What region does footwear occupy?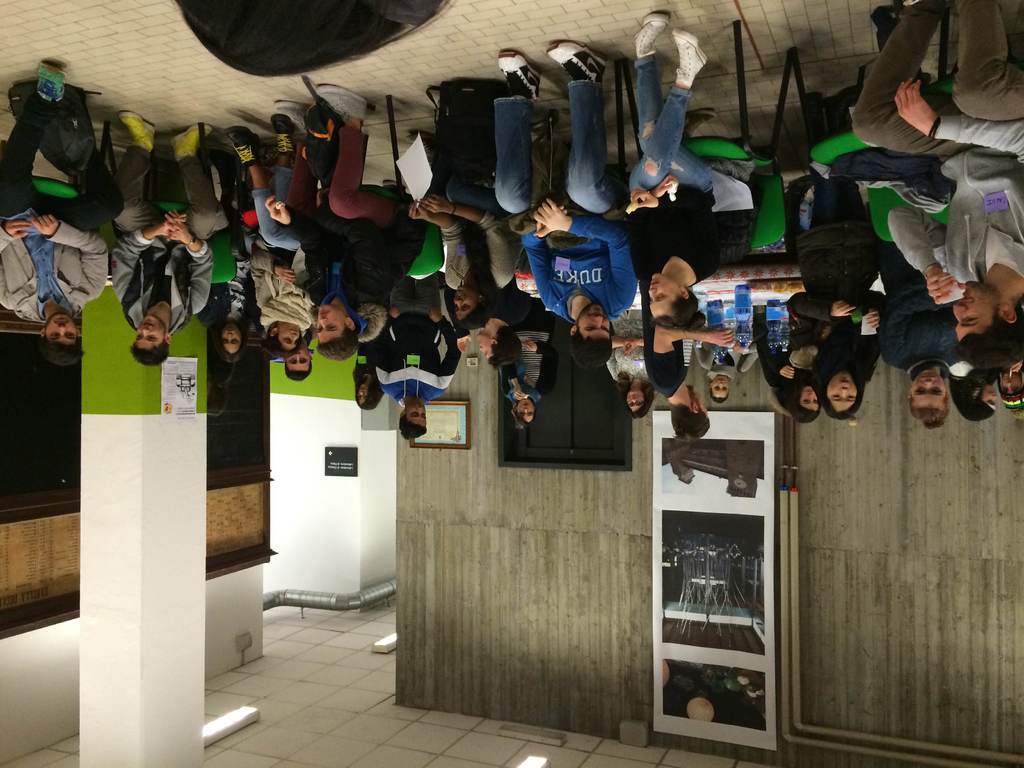
region(170, 120, 221, 162).
